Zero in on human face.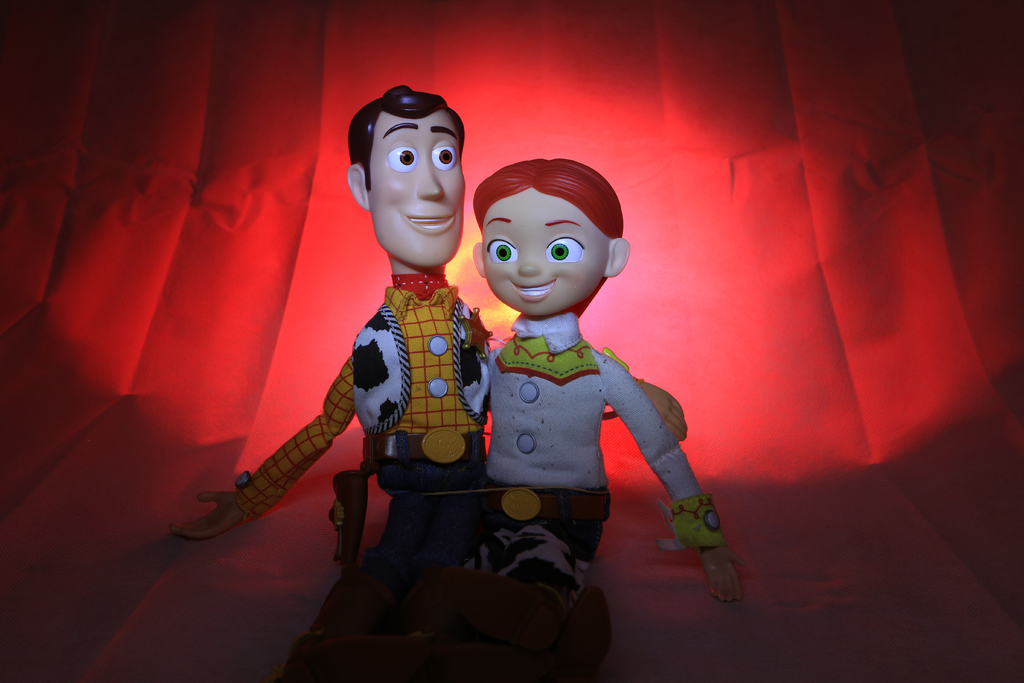
Zeroed in: Rect(480, 193, 606, 314).
